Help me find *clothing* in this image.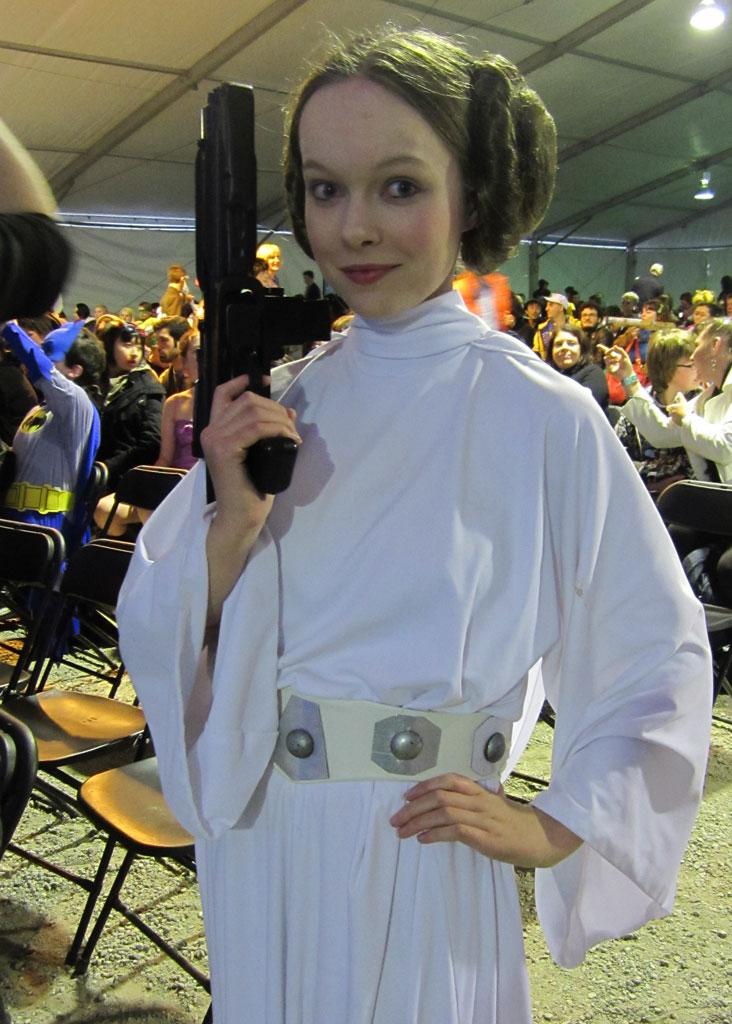
Found it: <region>99, 368, 161, 510</region>.
